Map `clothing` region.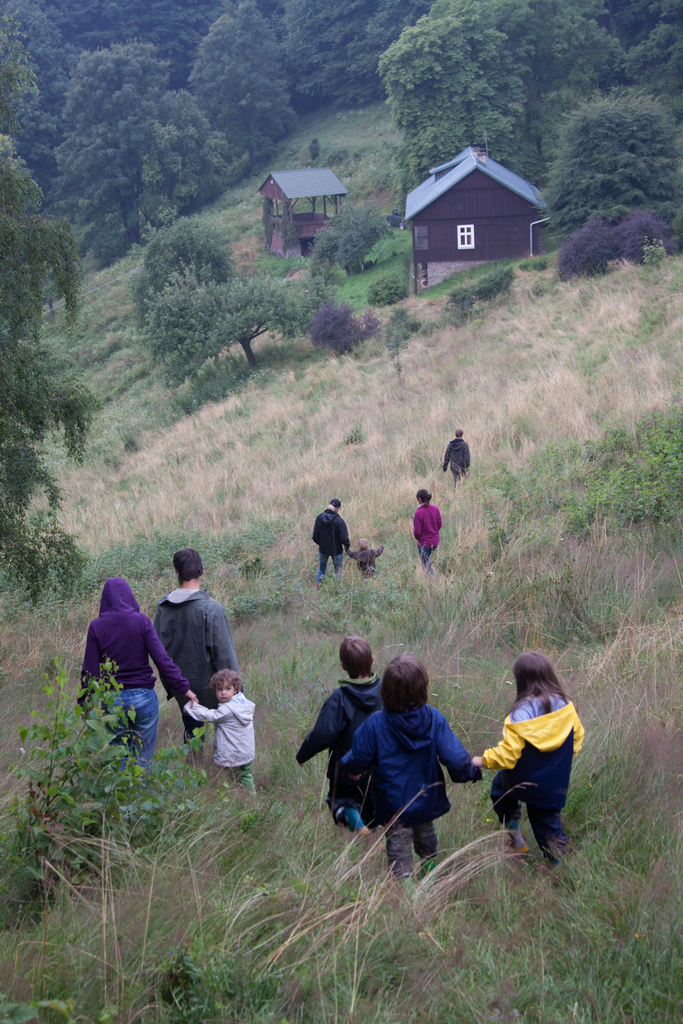
Mapped to [342, 706, 479, 876].
